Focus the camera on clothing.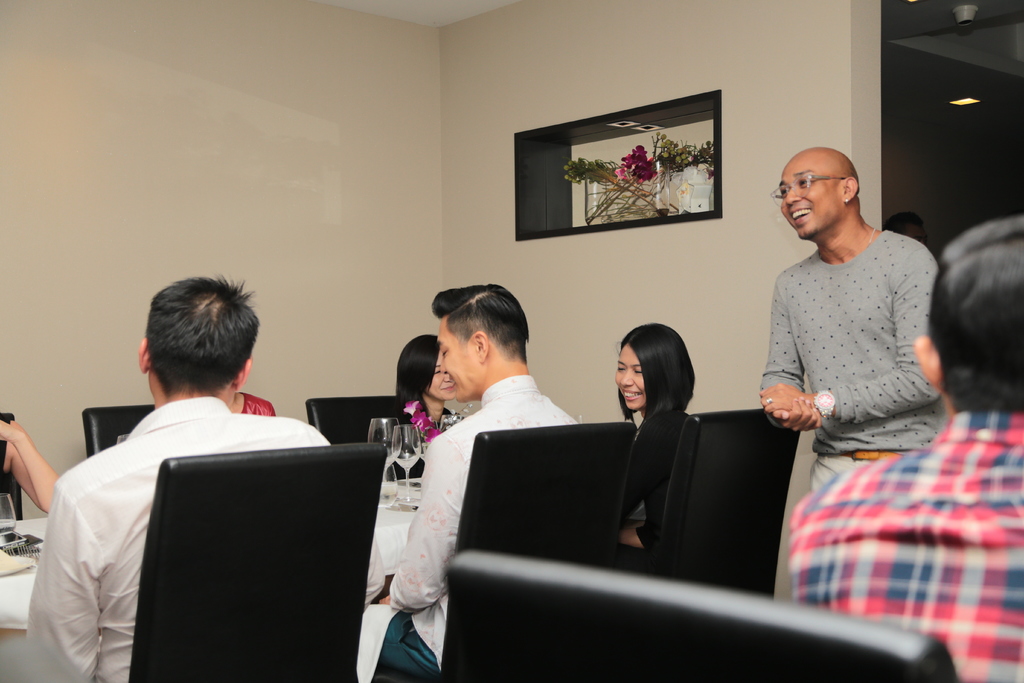
Focus region: [394, 399, 451, 445].
